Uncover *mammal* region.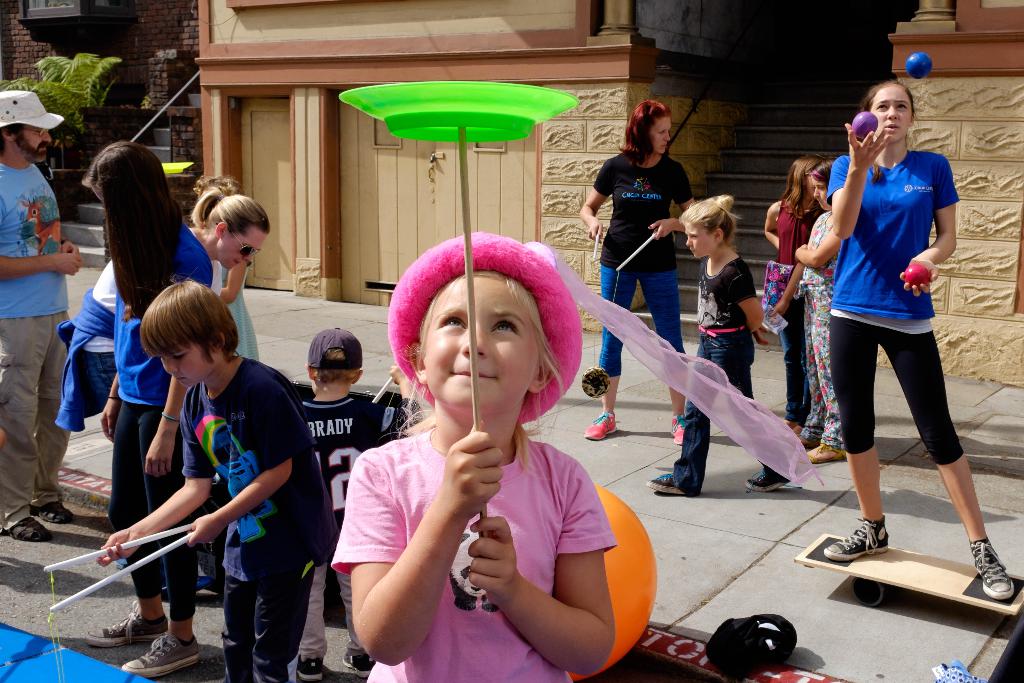
Uncovered: [x1=0, y1=92, x2=87, y2=543].
